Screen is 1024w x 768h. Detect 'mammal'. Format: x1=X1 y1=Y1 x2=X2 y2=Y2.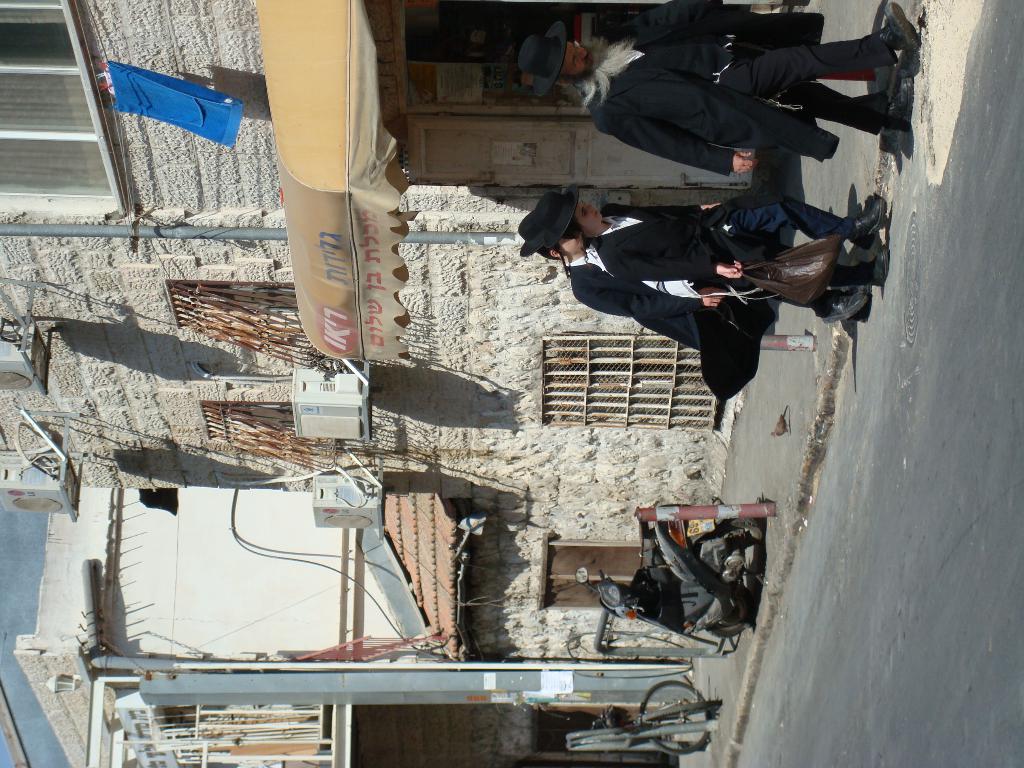
x1=531 y1=17 x2=917 y2=131.
